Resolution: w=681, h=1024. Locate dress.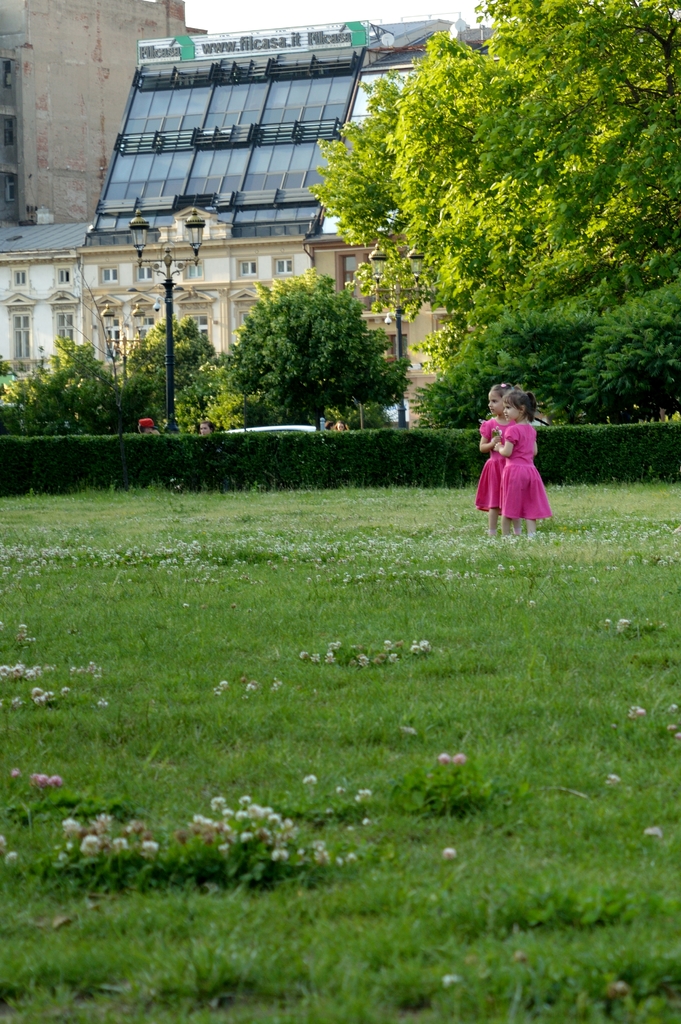
{"x1": 492, "y1": 424, "x2": 556, "y2": 520}.
